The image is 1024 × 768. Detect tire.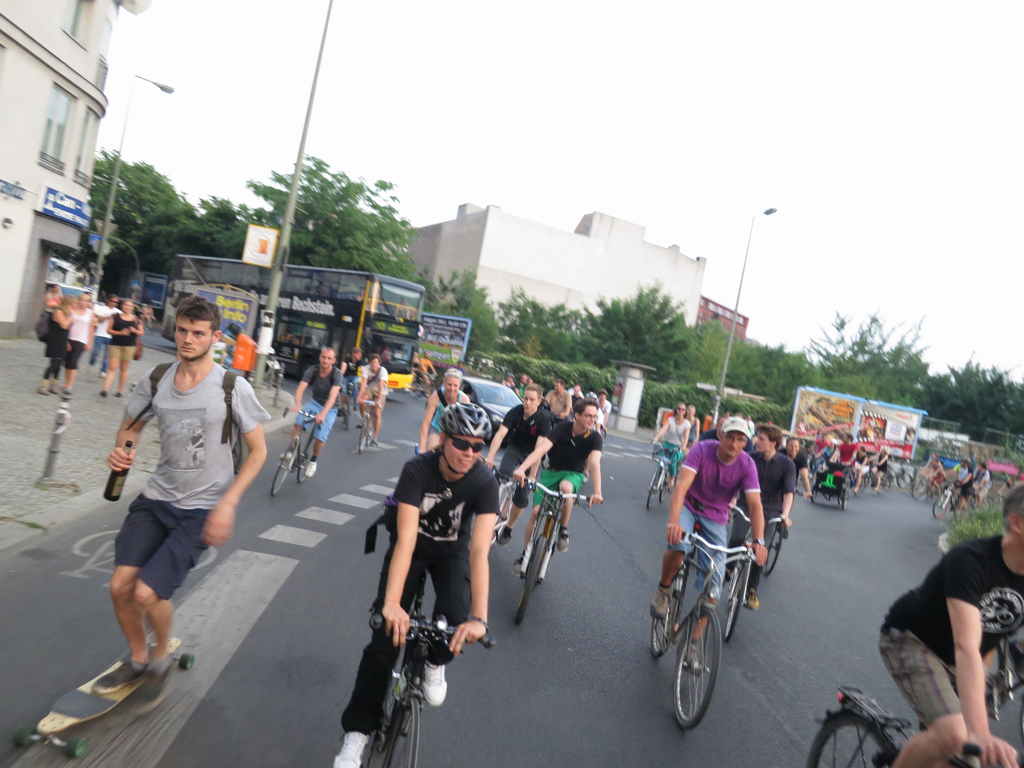
Detection: left=517, top=536, right=544, bottom=623.
